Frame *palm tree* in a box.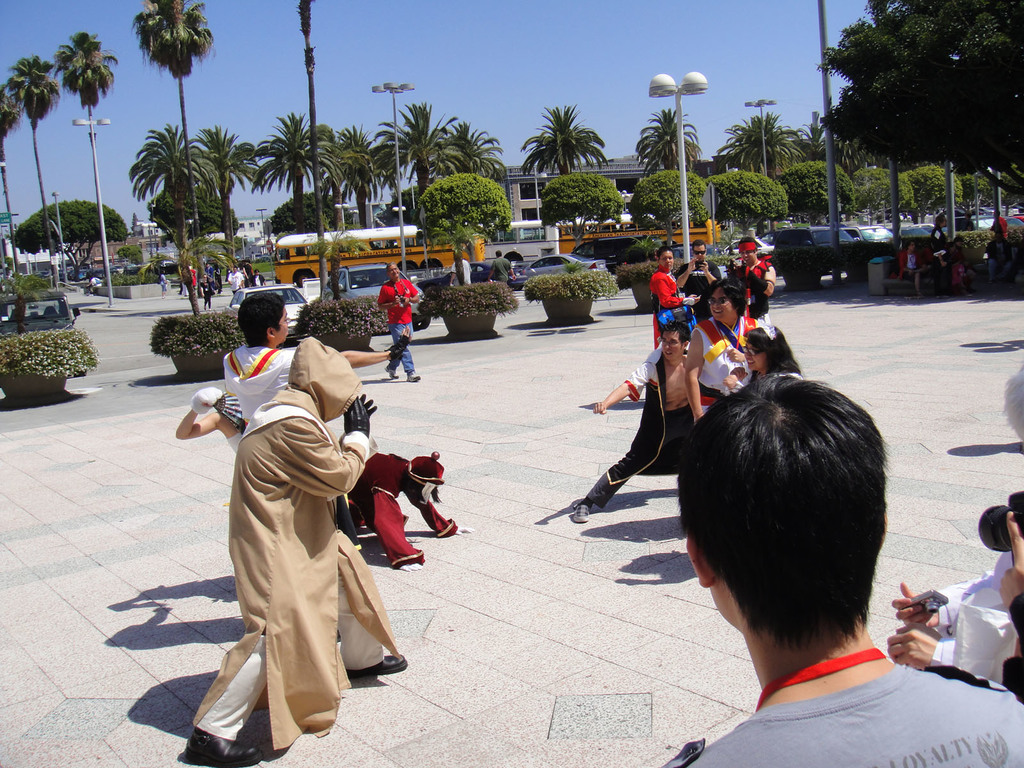
67:26:111:306.
